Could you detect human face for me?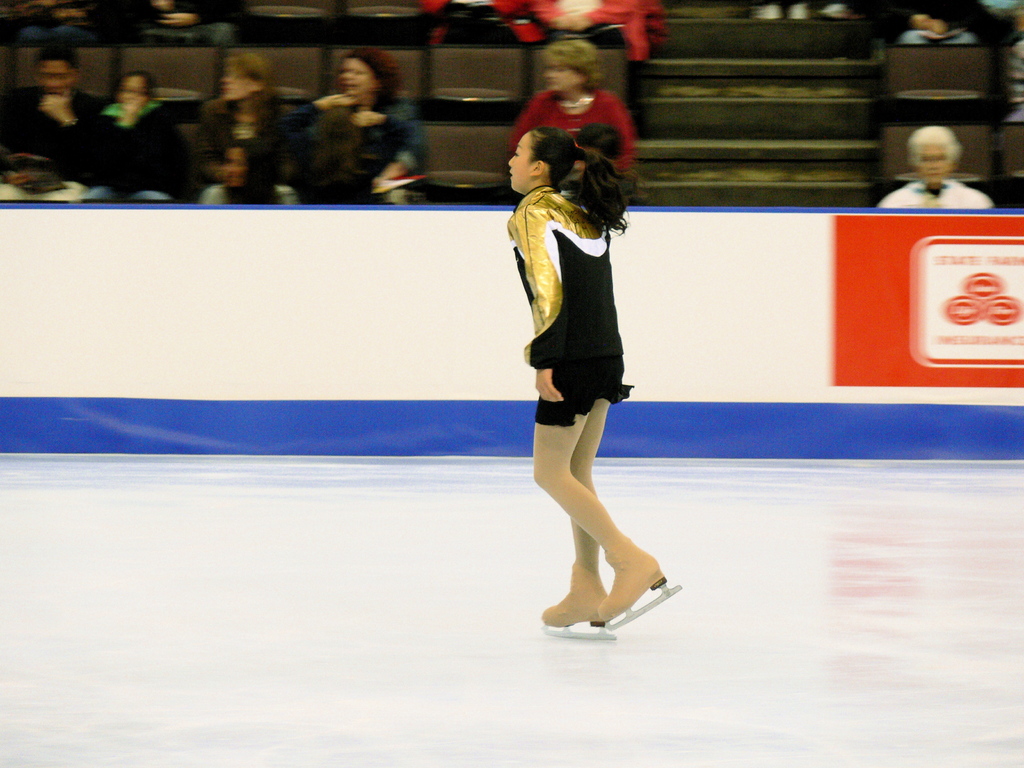
Detection result: bbox=[509, 138, 529, 191].
